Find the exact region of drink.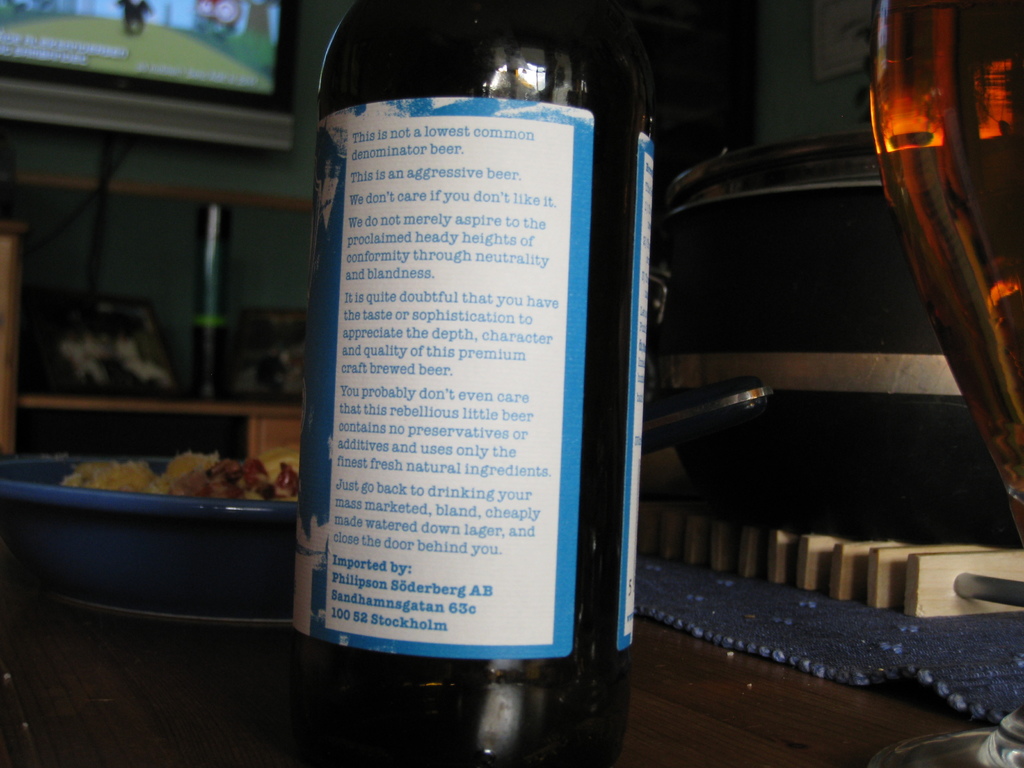
Exact region: <bbox>871, 0, 1023, 541</bbox>.
